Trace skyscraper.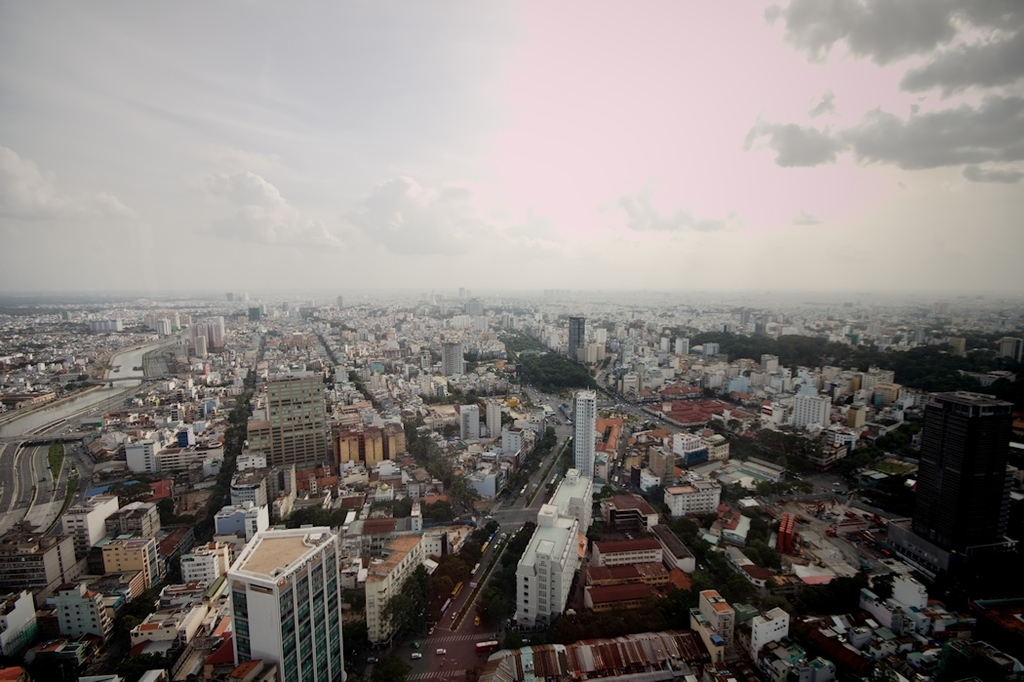
Traced to 227,527,360,681.
